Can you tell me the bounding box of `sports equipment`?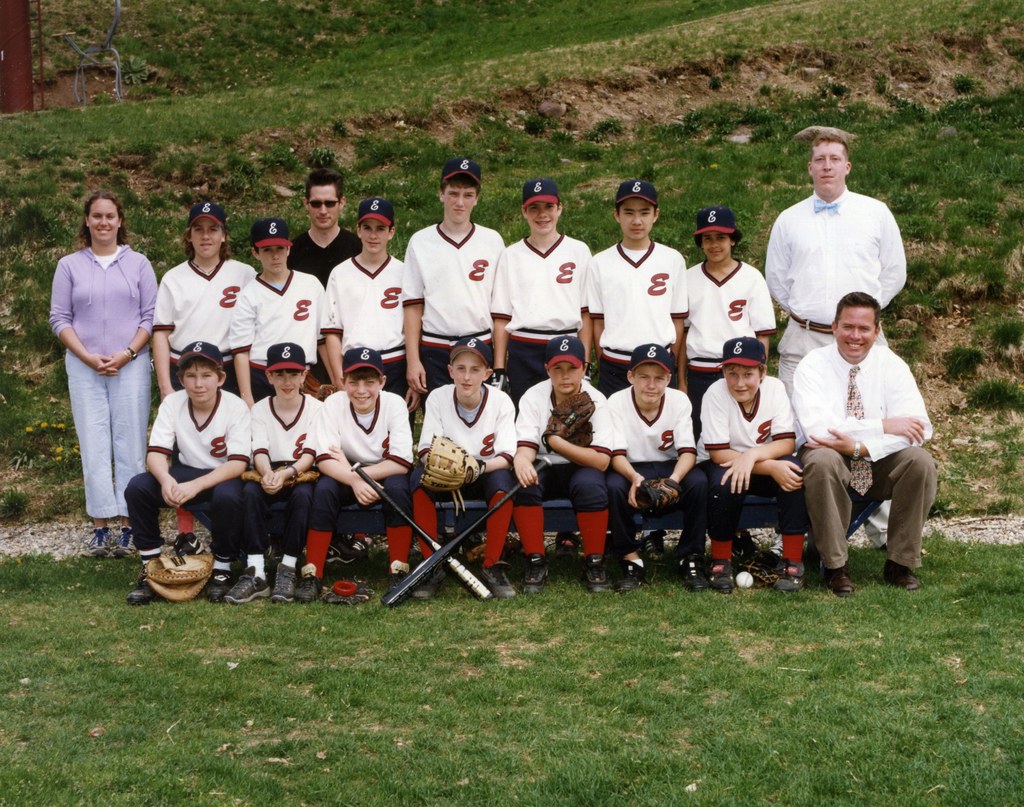
{"left": 353, "top": 462, "right": 491, "bottom": 600}.
